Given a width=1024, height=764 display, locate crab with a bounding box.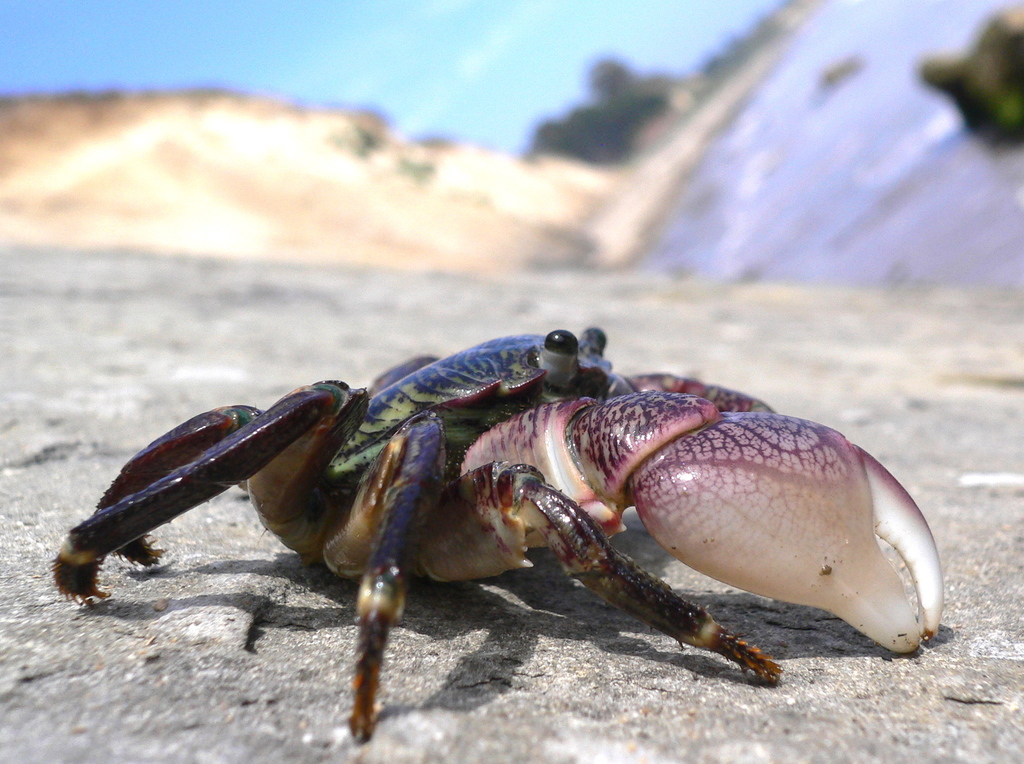
Located: region(41, 324, 951, 751).
